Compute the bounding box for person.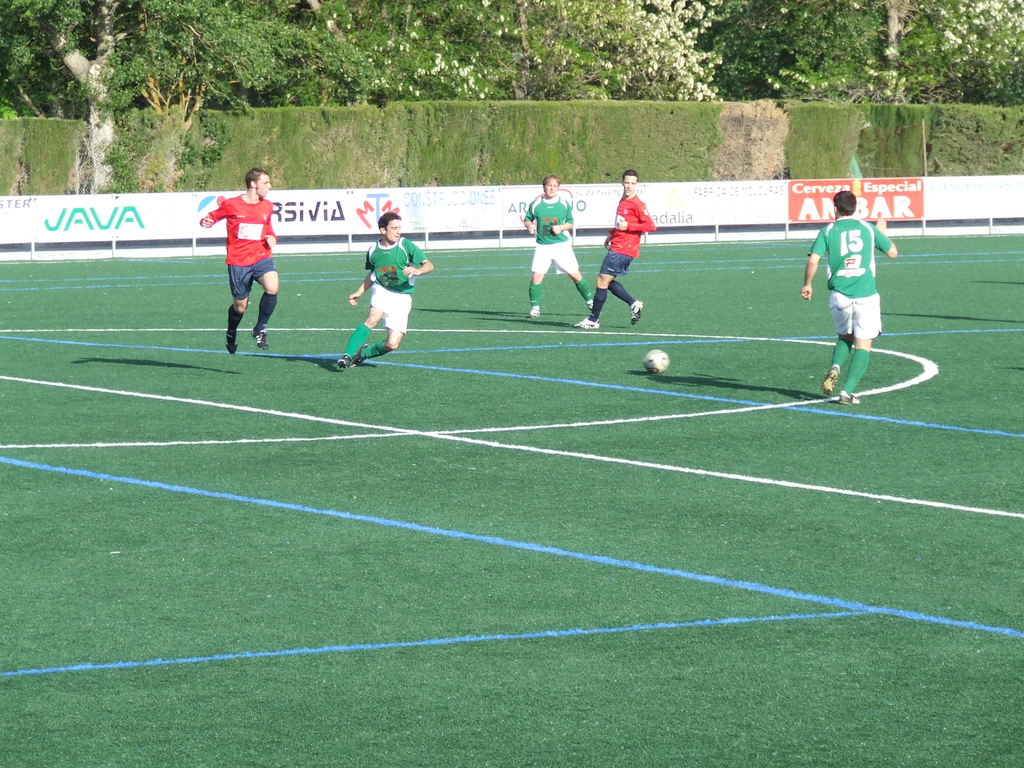
BBox(570, 172, 652, 331).
